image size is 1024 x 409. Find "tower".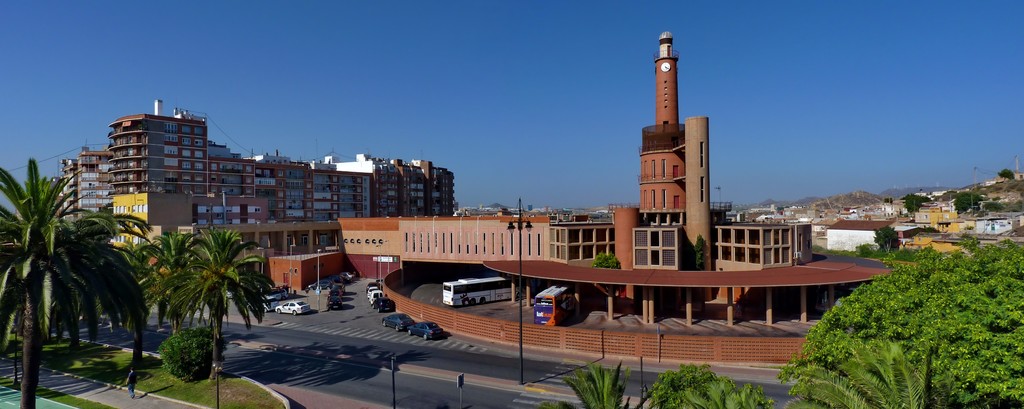
detection(641, 31, 688, 224).
